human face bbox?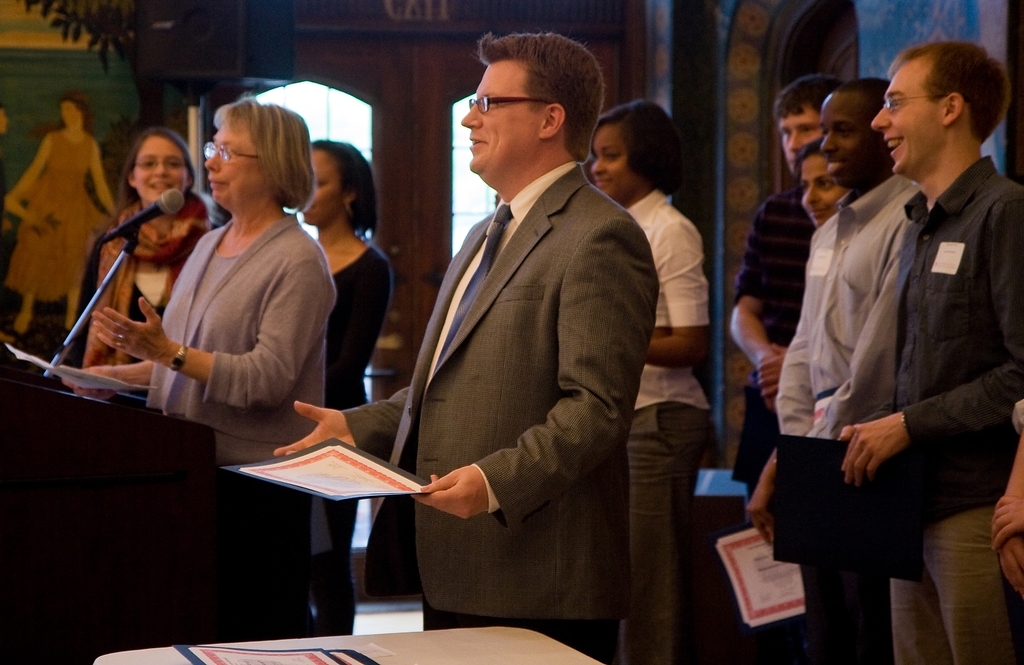
<box>304,150,345,232</box>
